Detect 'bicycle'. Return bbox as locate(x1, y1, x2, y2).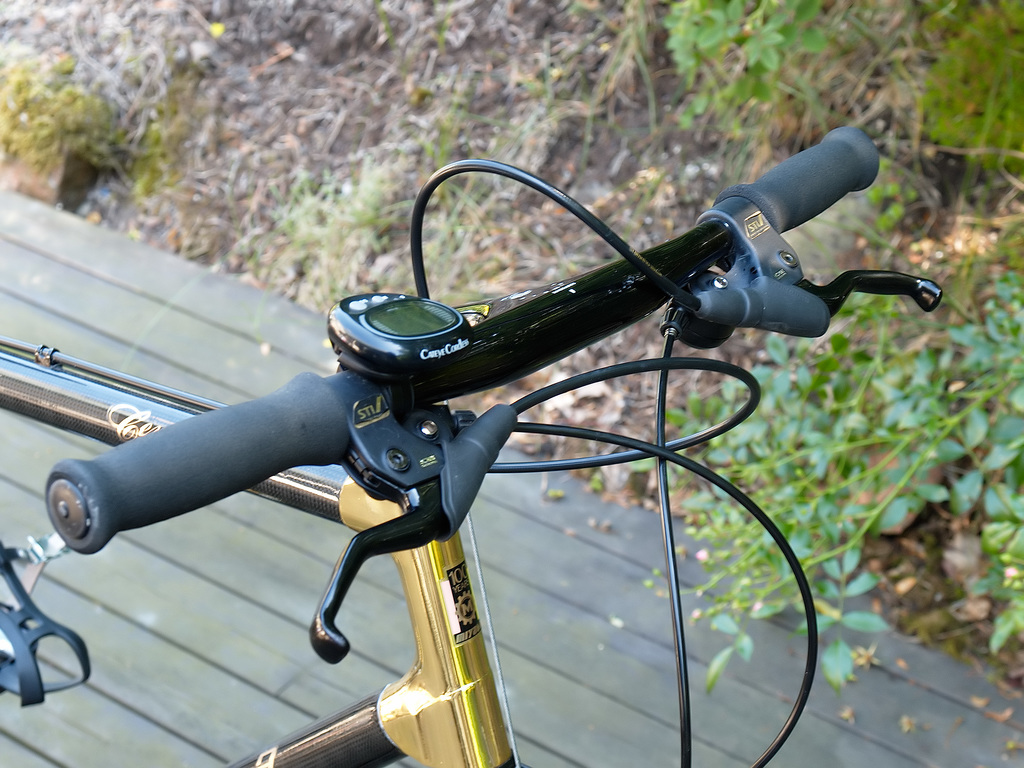
locate(0, 159, 943, 767).
